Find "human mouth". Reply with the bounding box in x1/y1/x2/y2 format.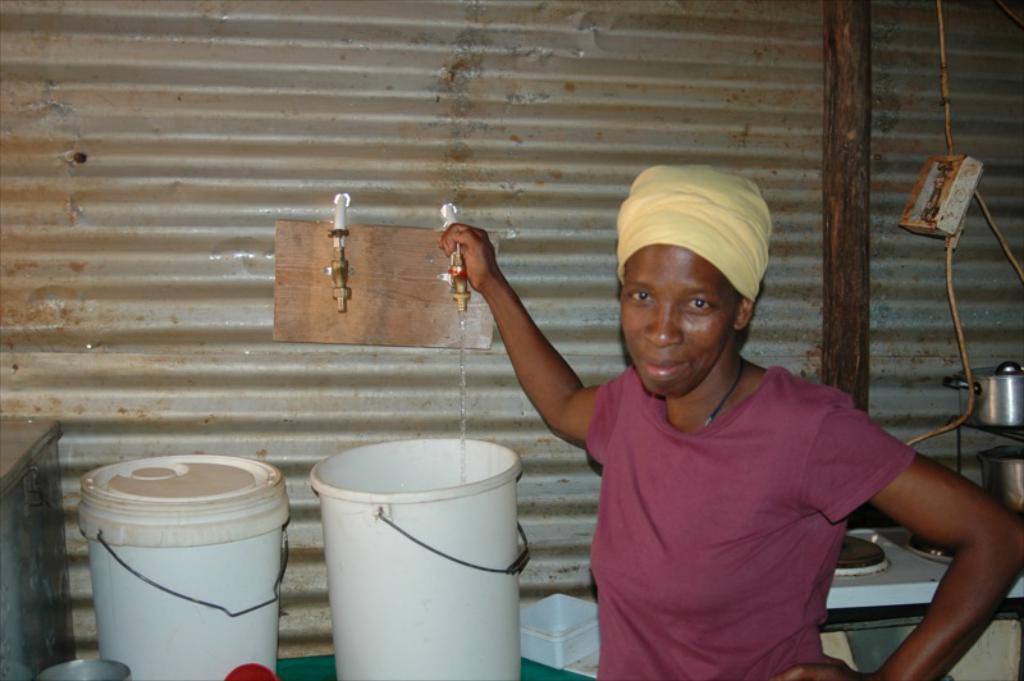
641/349/687/387.
